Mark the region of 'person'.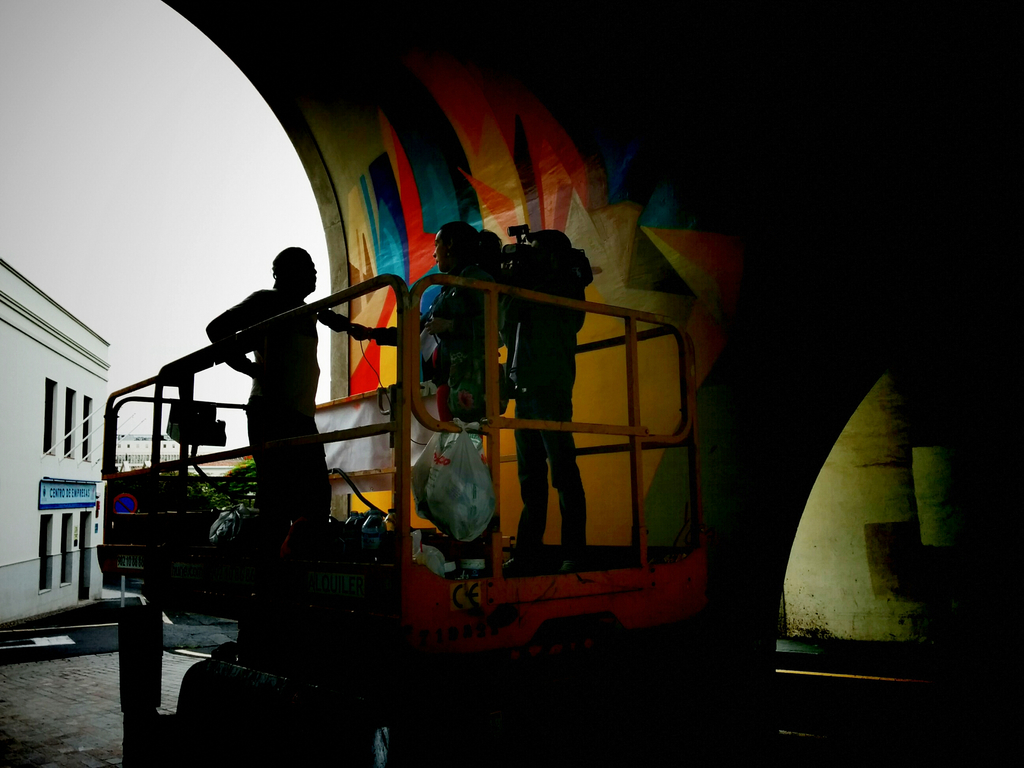
Region: 504:227:591:573.
